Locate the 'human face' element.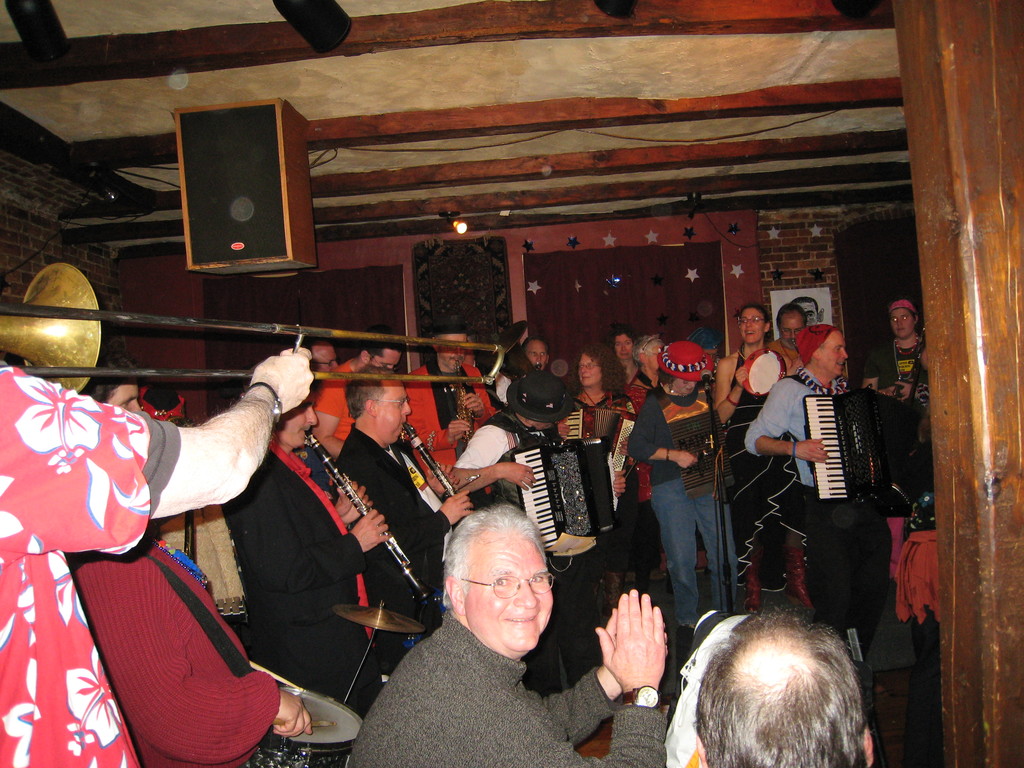
Element bbox: 813/324/851/376.
